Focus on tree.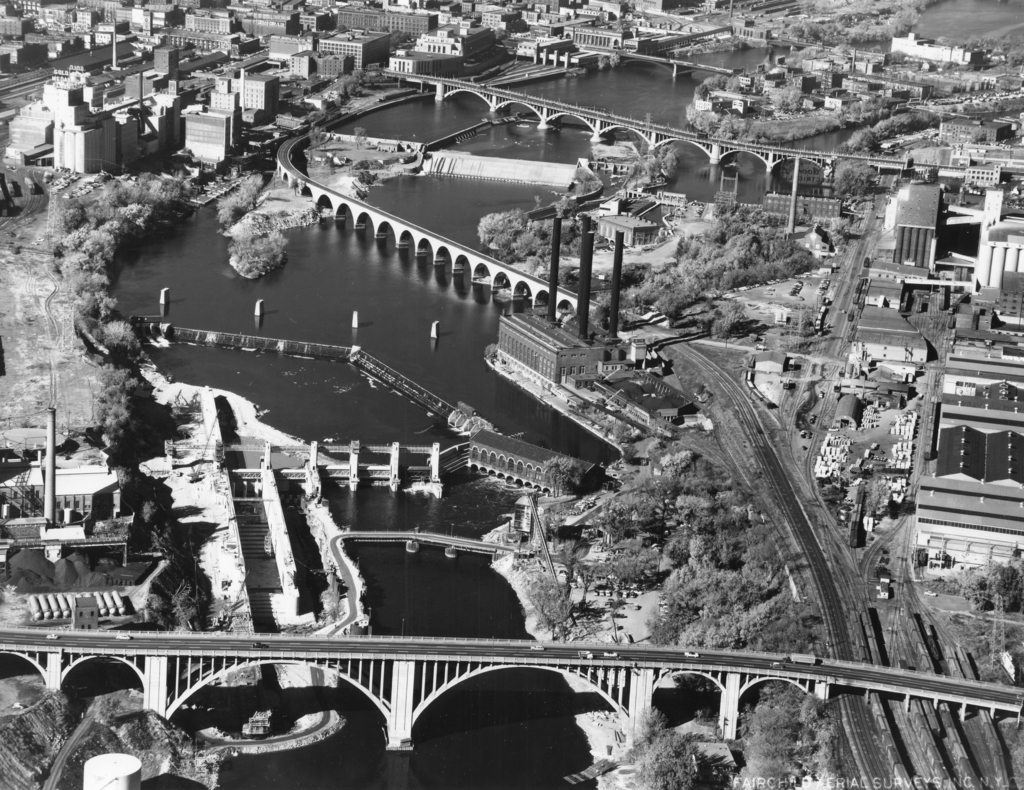
Focused at BBox(346, 65, 371, 92).
